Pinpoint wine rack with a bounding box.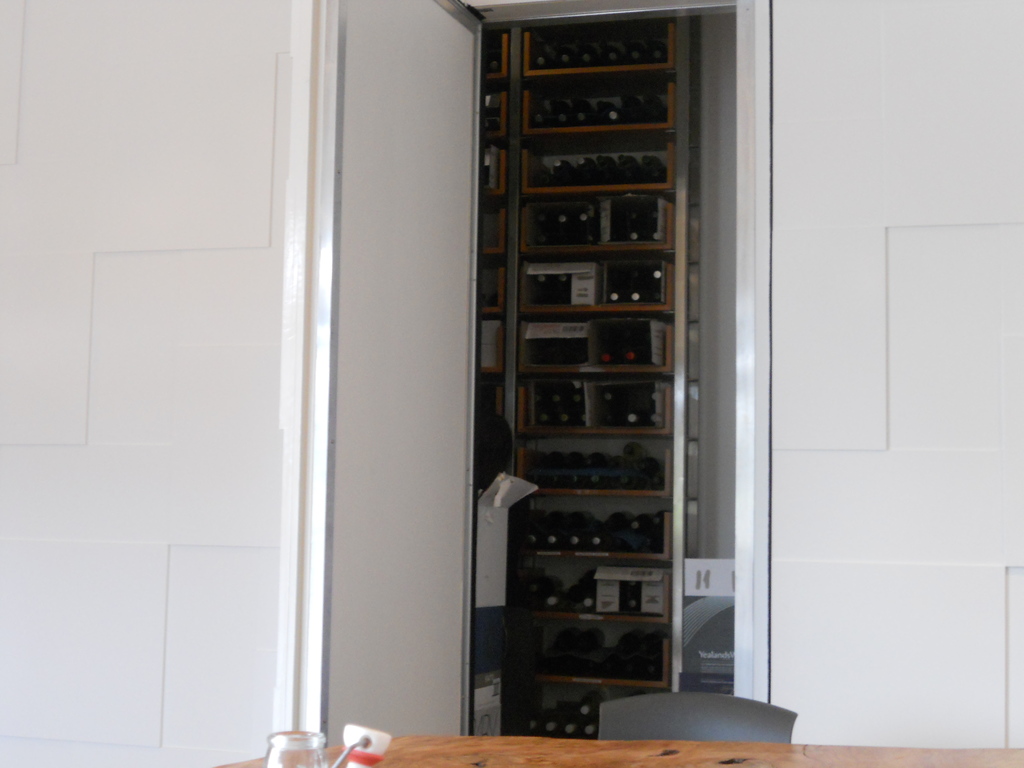
478 312 509 373.
